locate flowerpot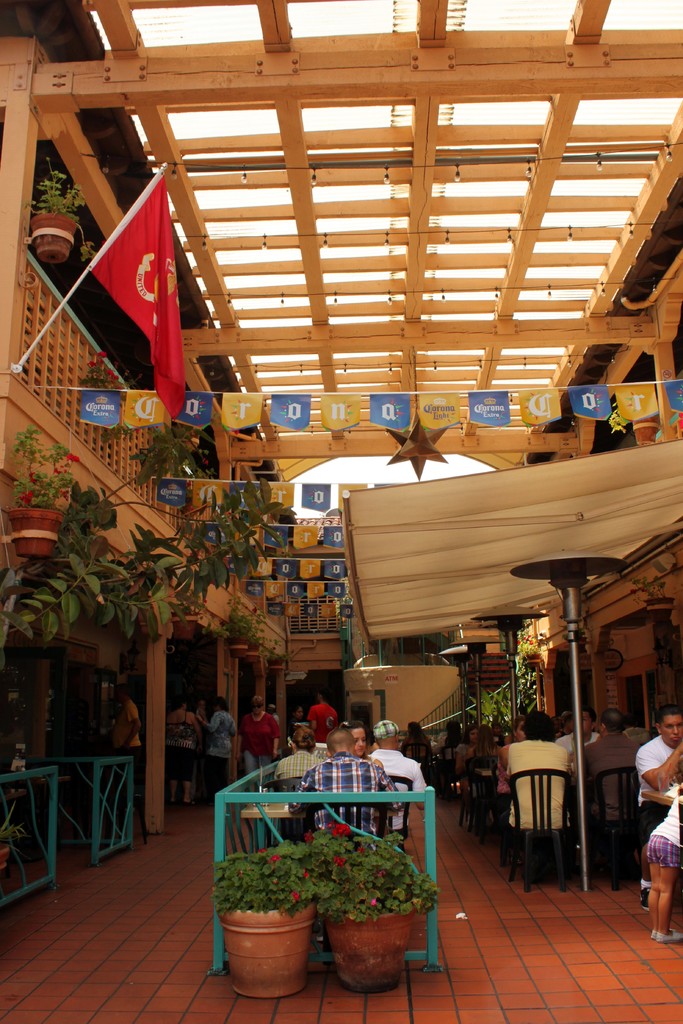
box=[266, 659, 284, 678]
